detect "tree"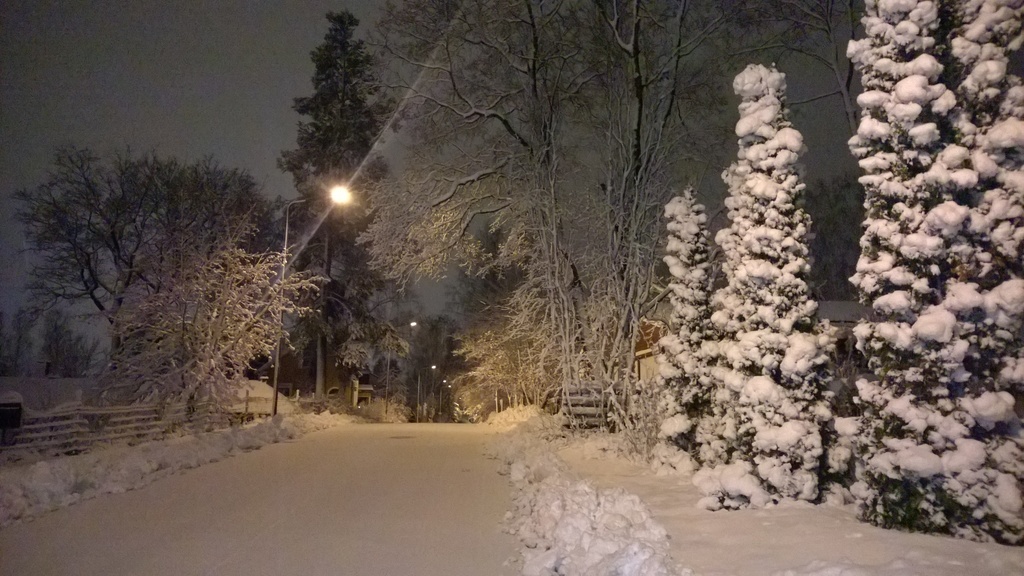
708:65:840:510
